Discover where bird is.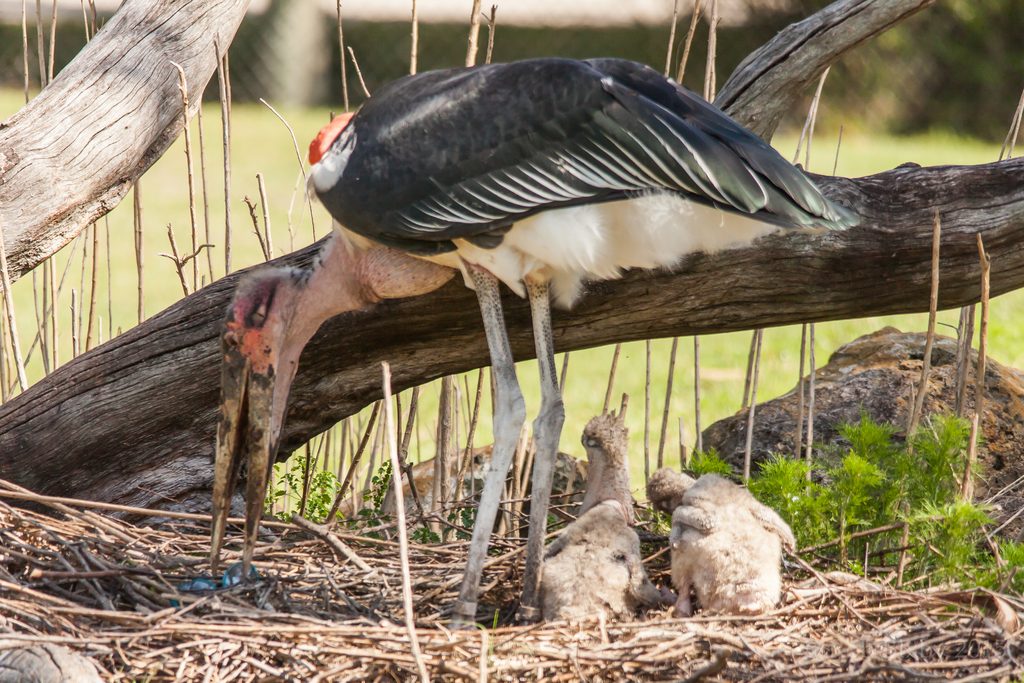
Discovered at box(536, 395, 657, 629).
